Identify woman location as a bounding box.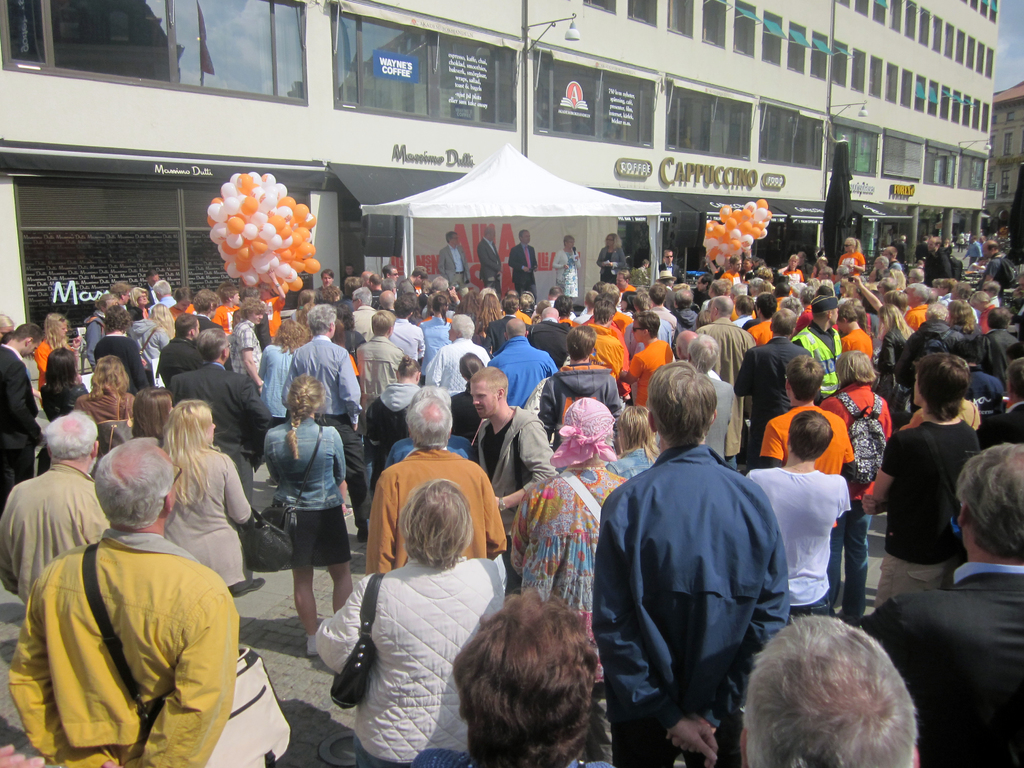
{"x1": 464, "y1": 290, "x2": 475, "y2": 316}.
